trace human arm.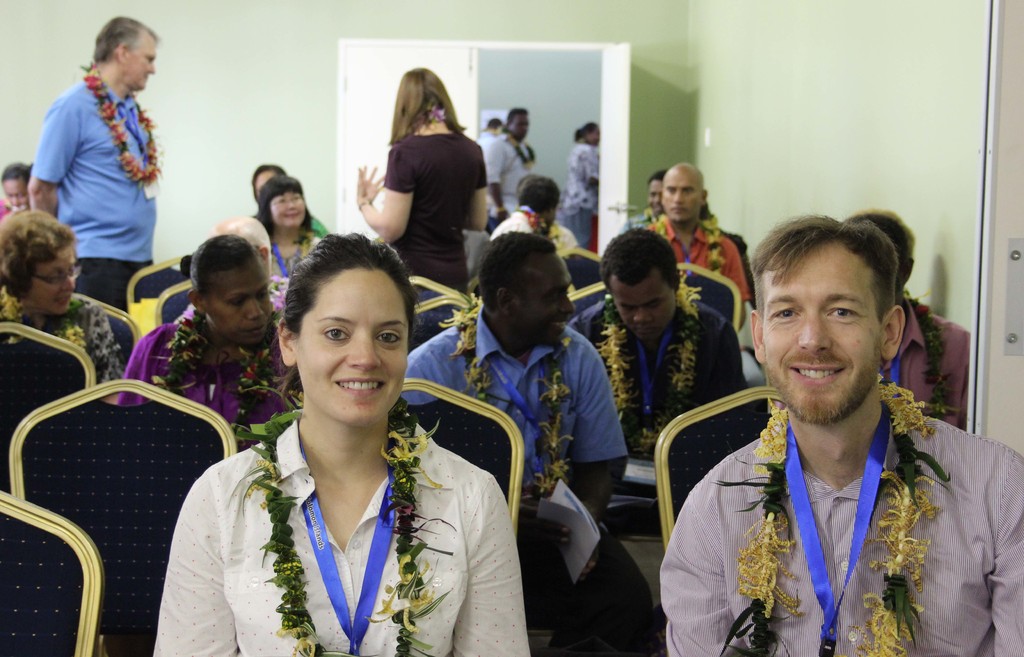
Traced to <bbox>506, 476, 570, 583</bbox>.
